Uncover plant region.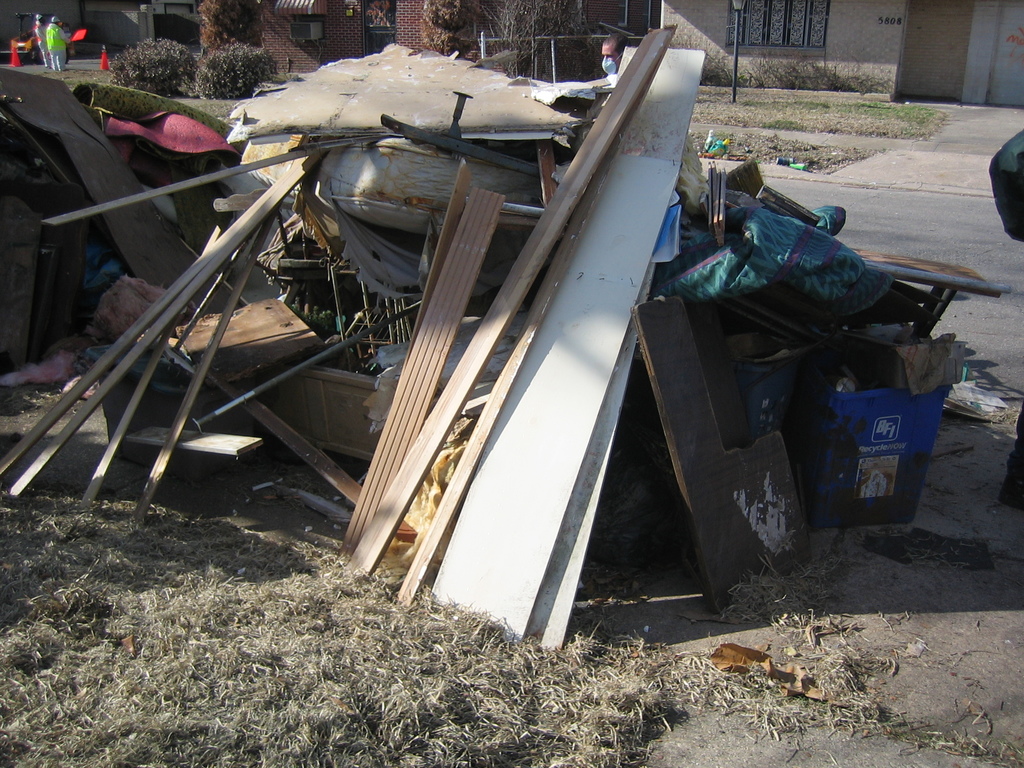
Uncovered: 197:40:274:106.
